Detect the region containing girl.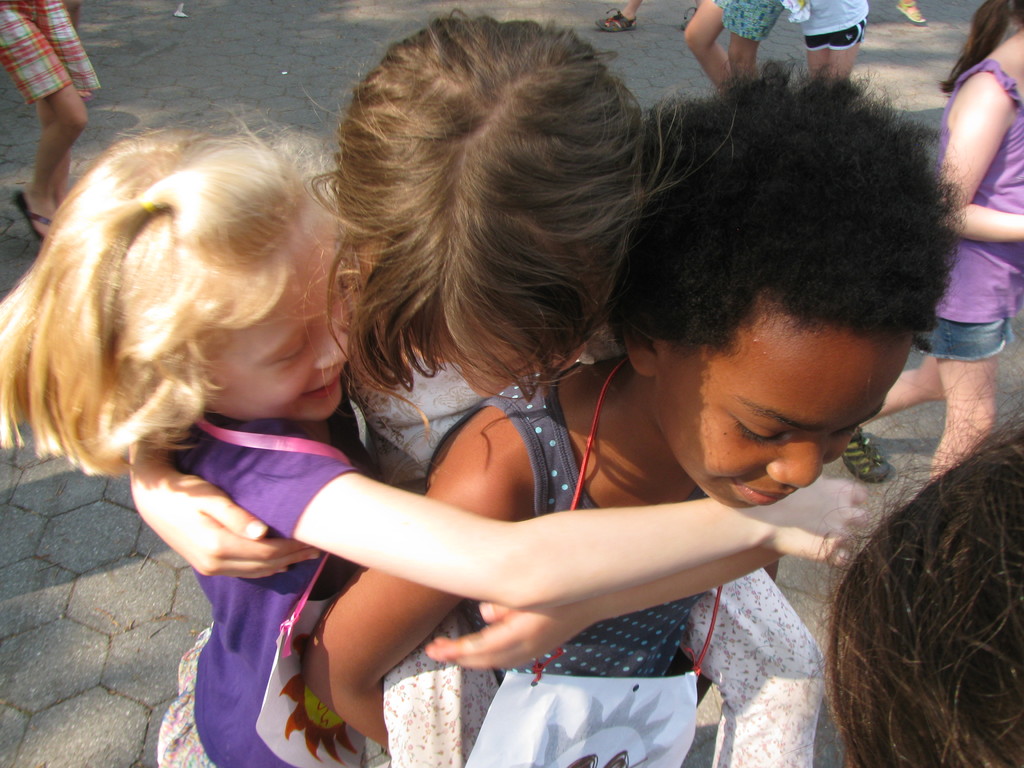
region(0, 127, 863, 767).
